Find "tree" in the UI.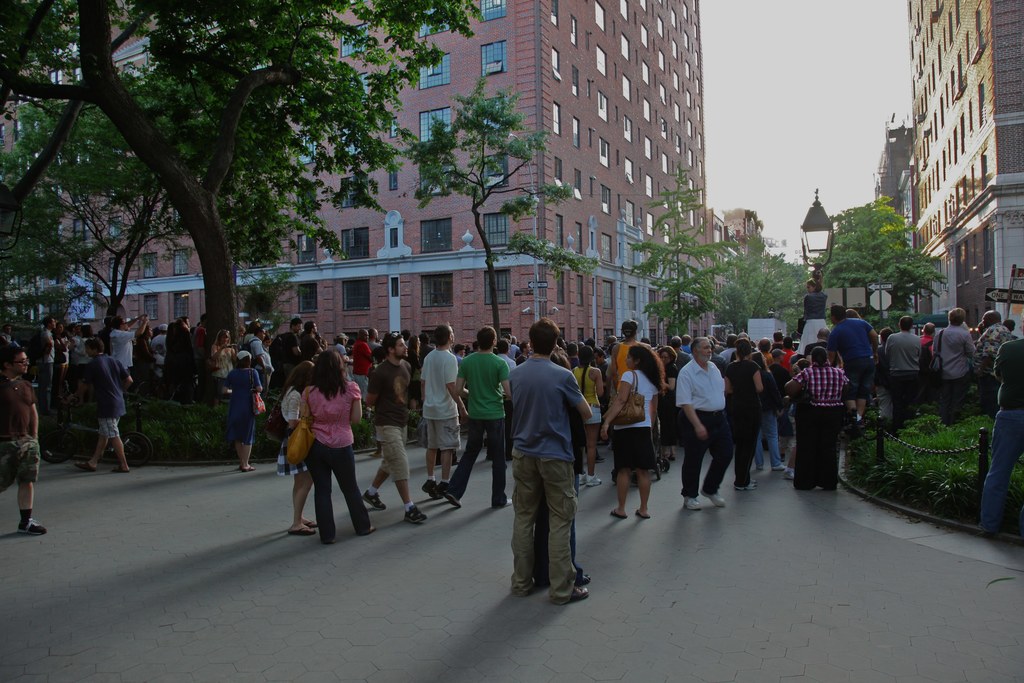
UI element at 883, 248, 961, 317.
